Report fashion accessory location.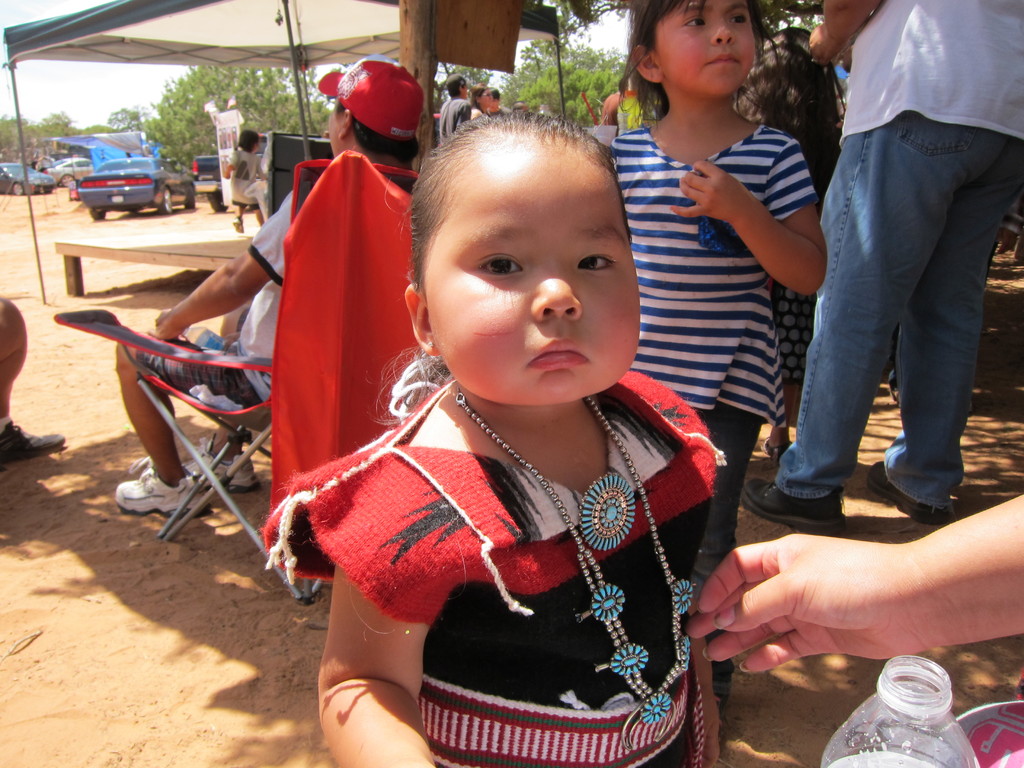
Report: region(426, 340, 436, 352).
